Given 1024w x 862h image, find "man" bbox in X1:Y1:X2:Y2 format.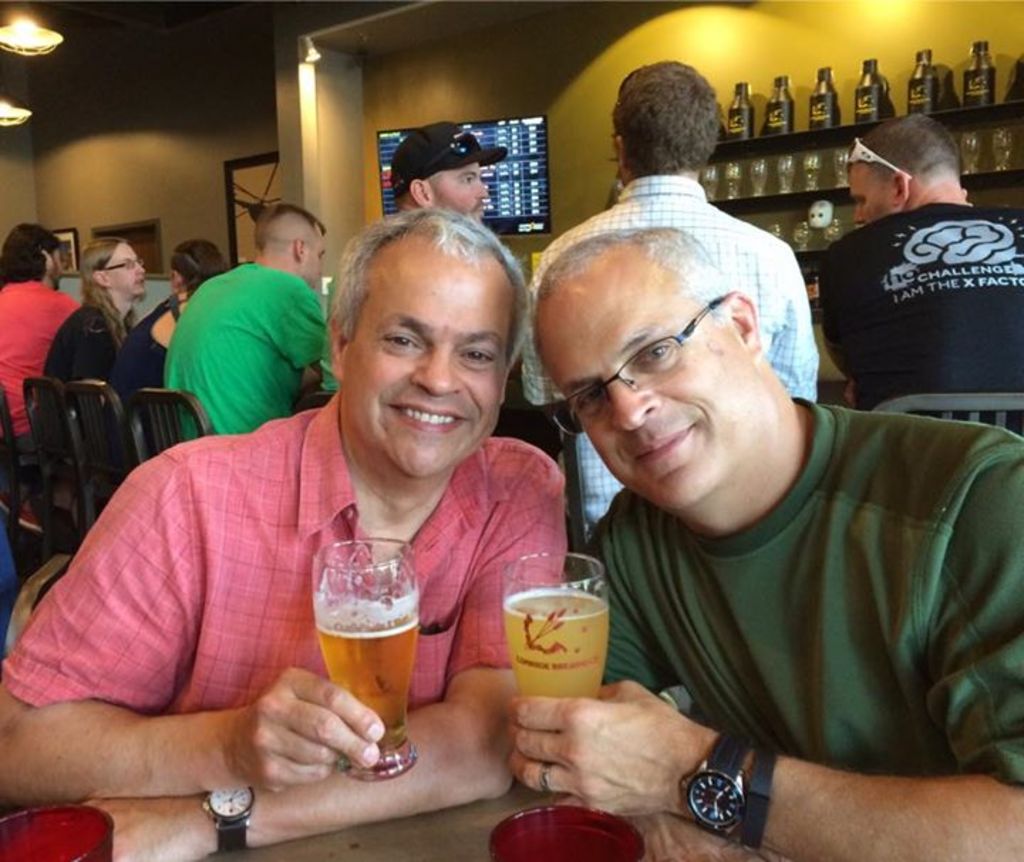
0:222:77:548.
